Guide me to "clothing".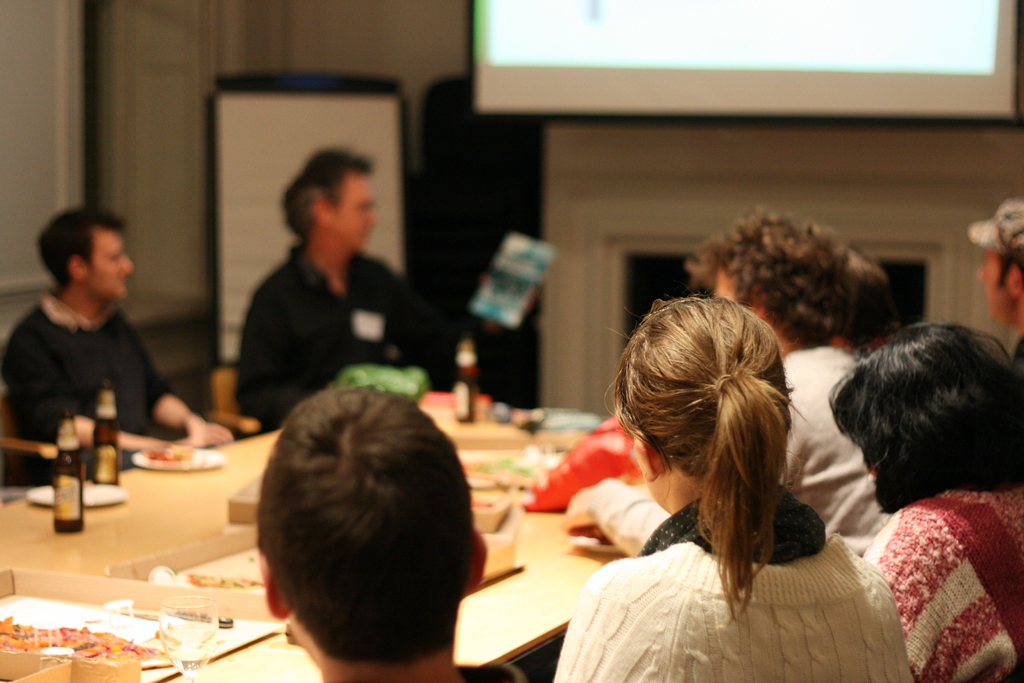
Guidance: locate(861, 488, 1023, 682).
